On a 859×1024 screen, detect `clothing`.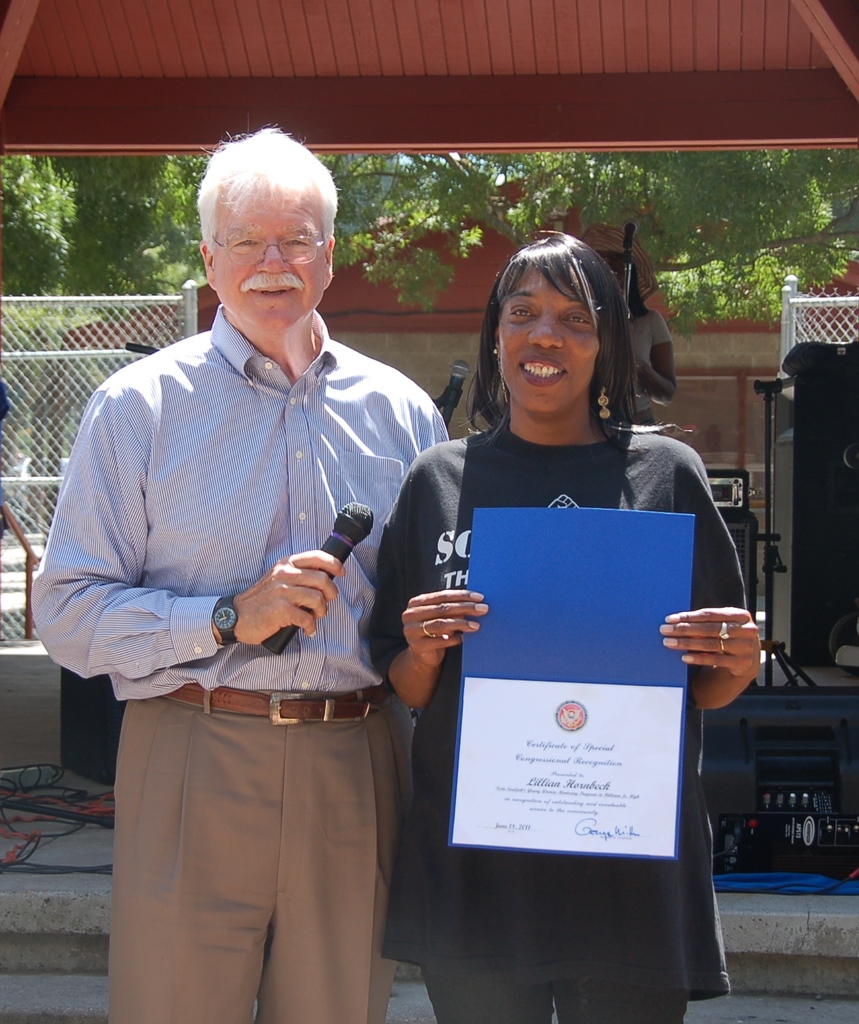
rect(34, 316, 452, 1023).
